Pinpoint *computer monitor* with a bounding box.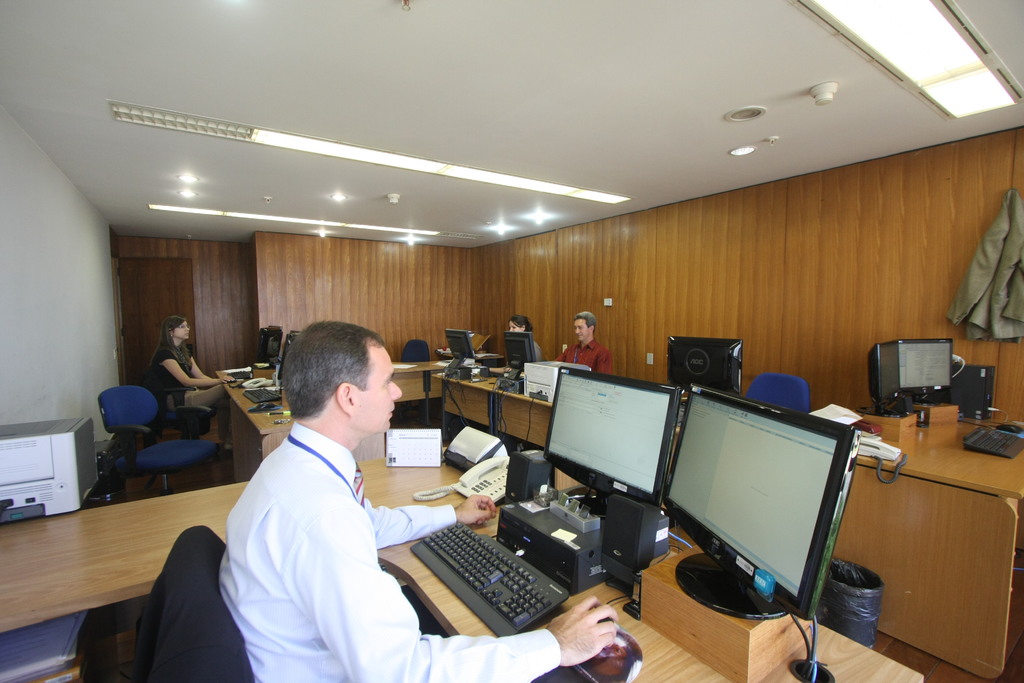
547 369 692 512.
